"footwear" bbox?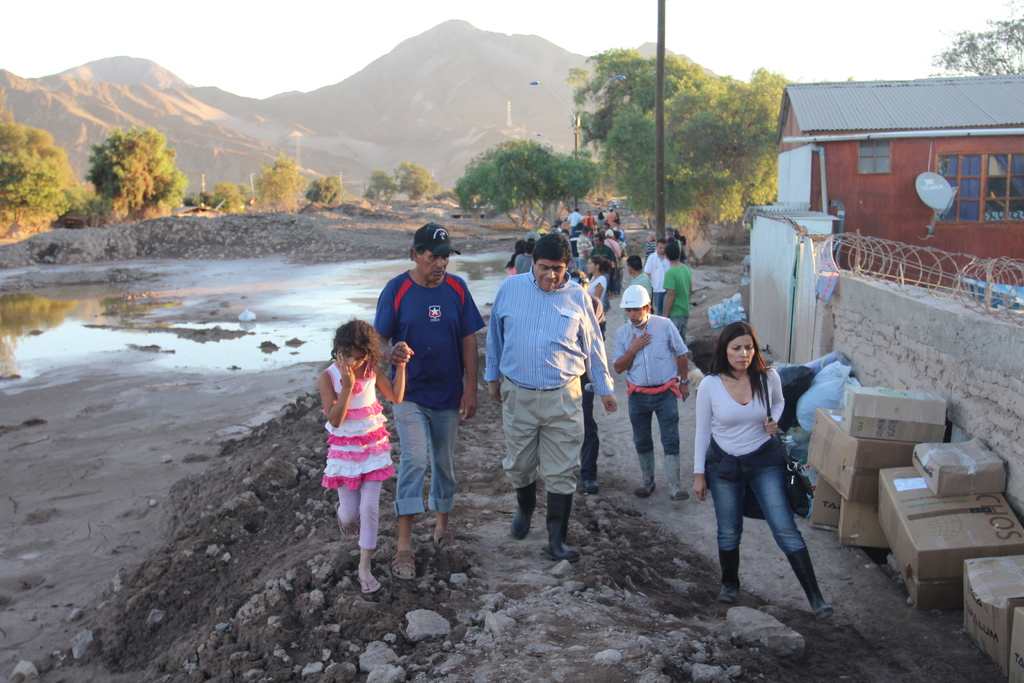
x1=545, y1=491, x2=580, y2=559
